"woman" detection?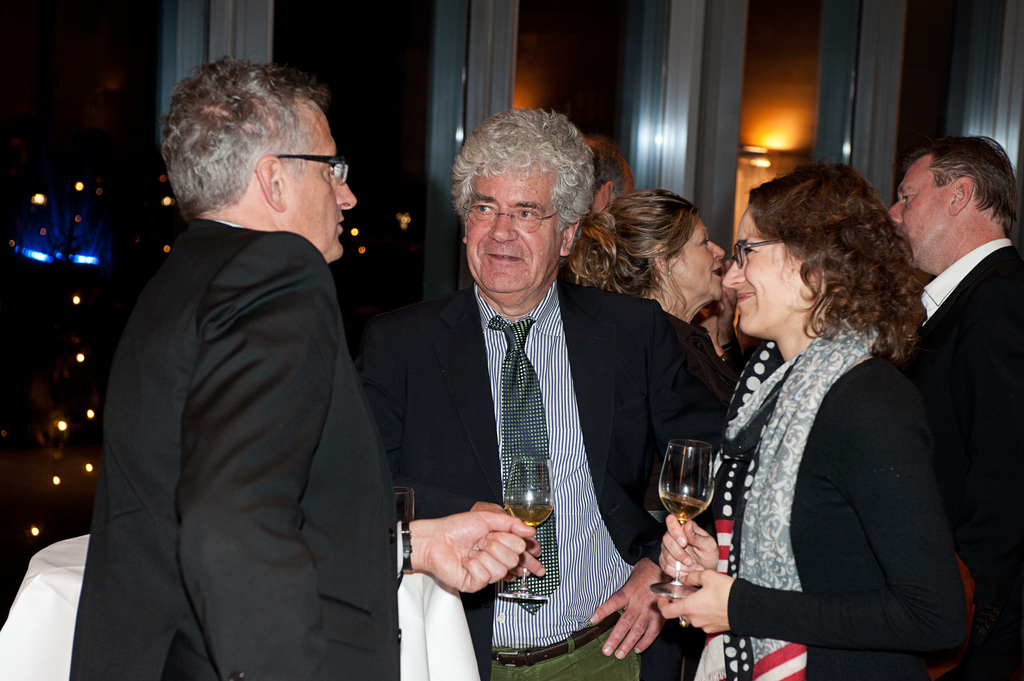
700,146,959,680
